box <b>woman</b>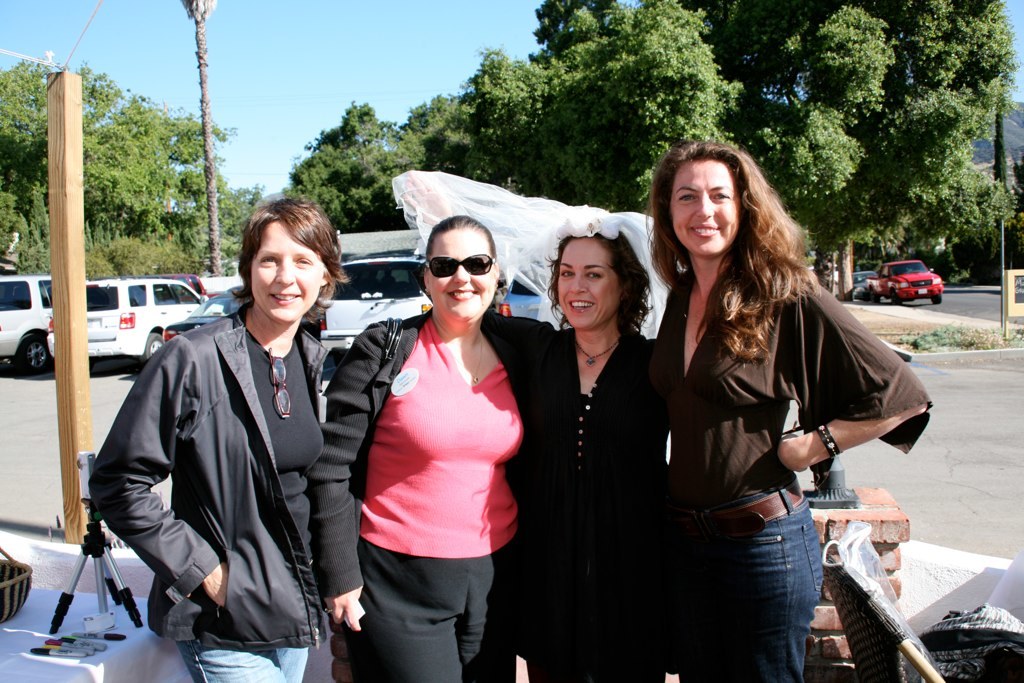
[x1=348, y1=221, x2=529, y2=681]
